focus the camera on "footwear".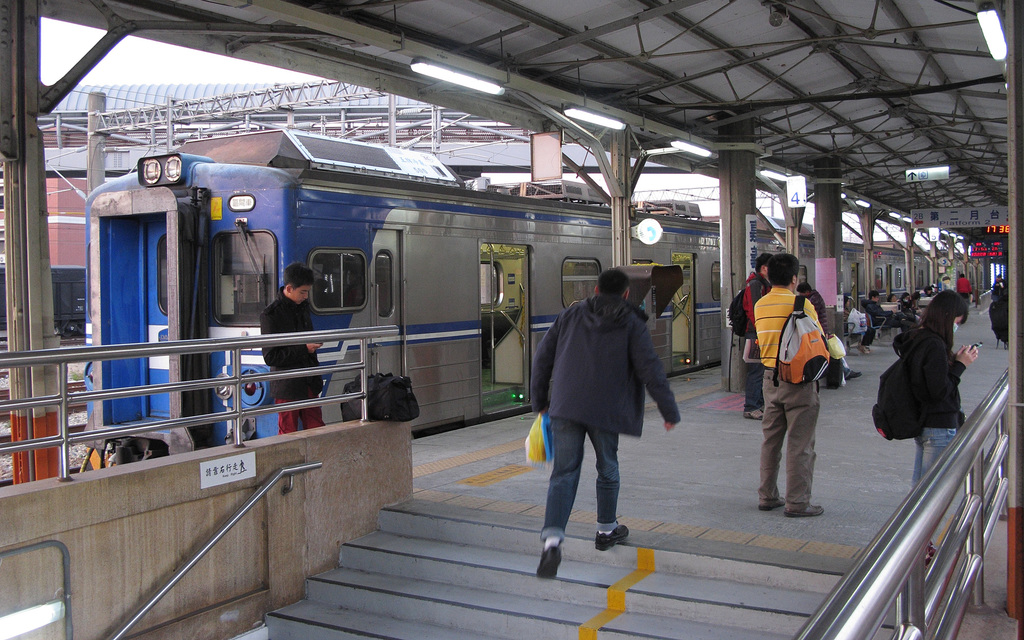
Focus region: box=[785, 502, 827, 515].
